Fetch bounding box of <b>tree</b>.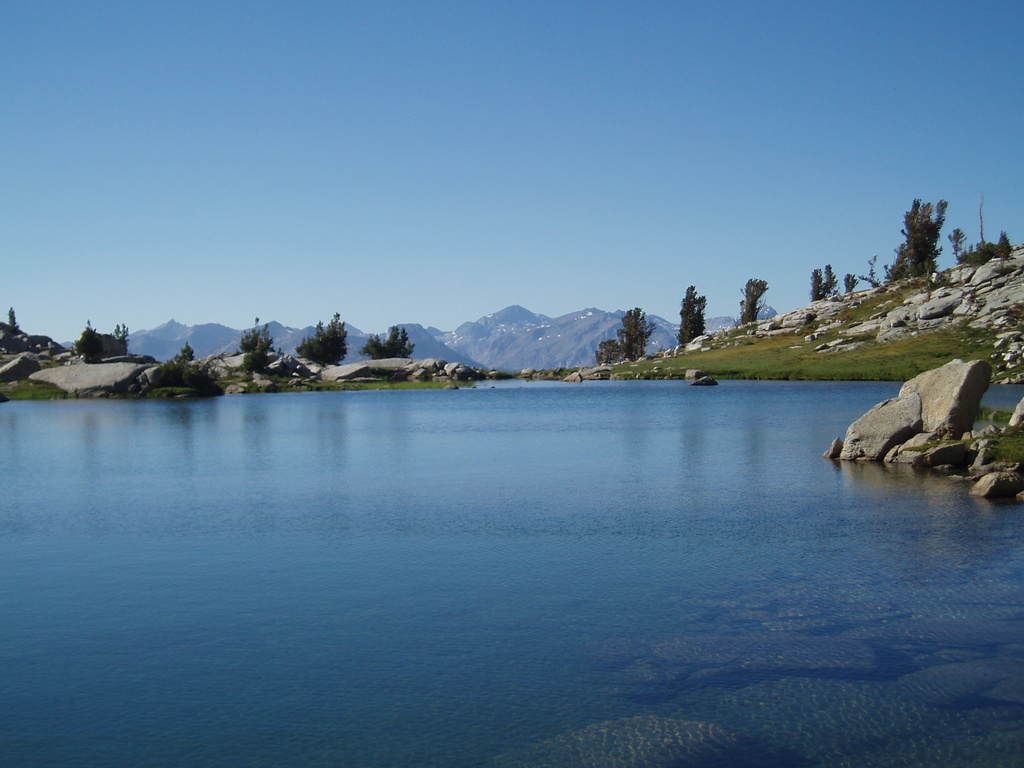
Bbox: box(597, 336, 614, 364).
